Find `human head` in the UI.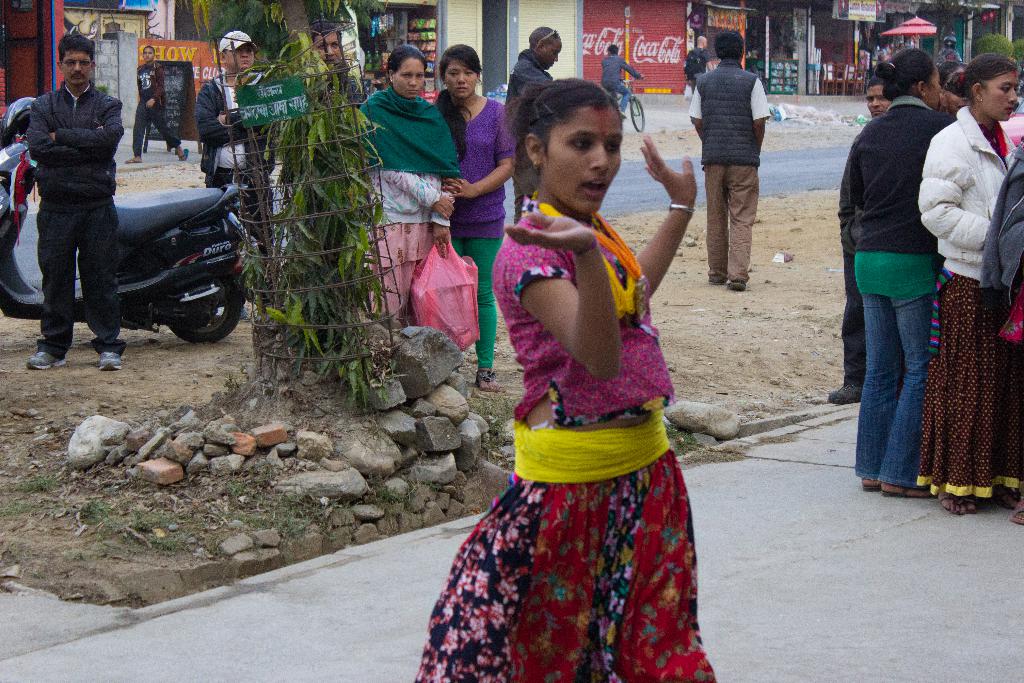
UI element at [605,43,617,55].
